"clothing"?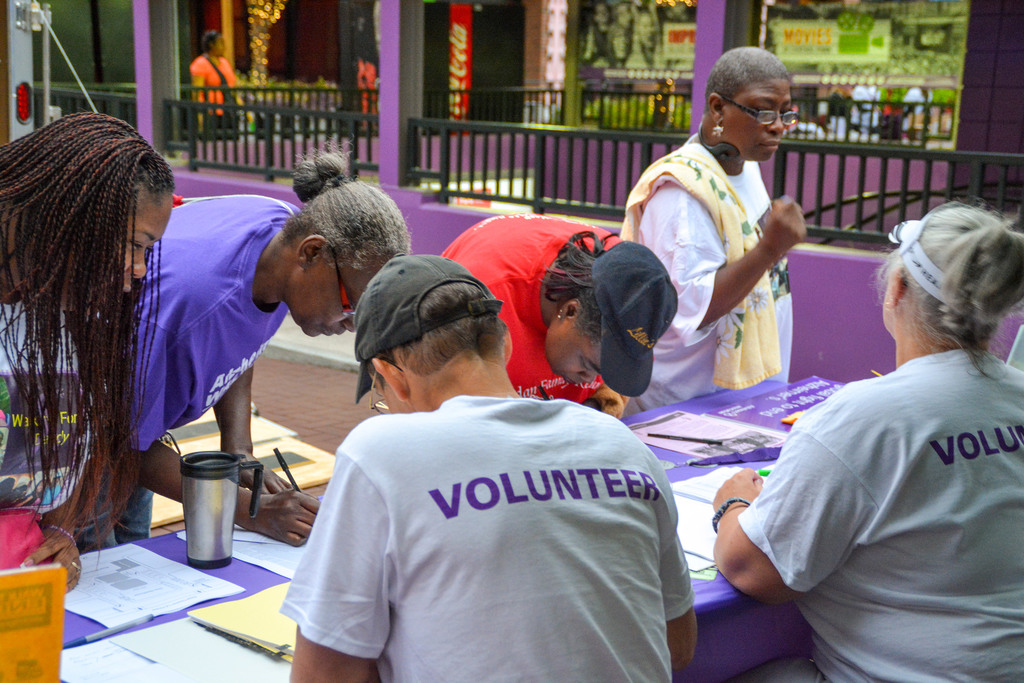
<bbox>0, 308, 118, 509</bbox>
